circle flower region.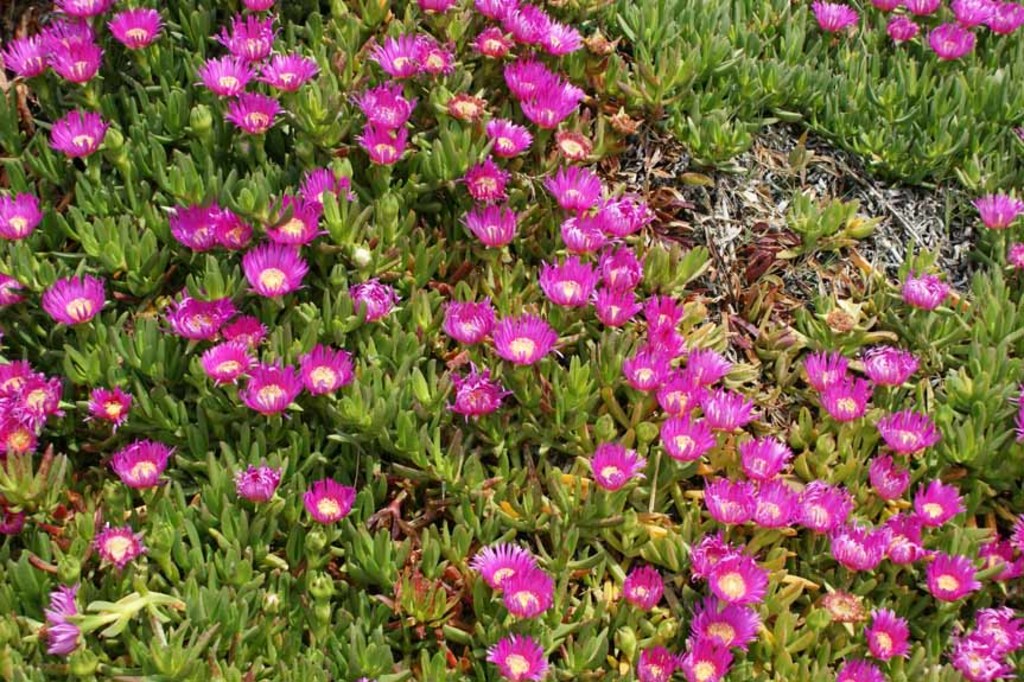
Region: locate(992, 510, 1023, 576).
